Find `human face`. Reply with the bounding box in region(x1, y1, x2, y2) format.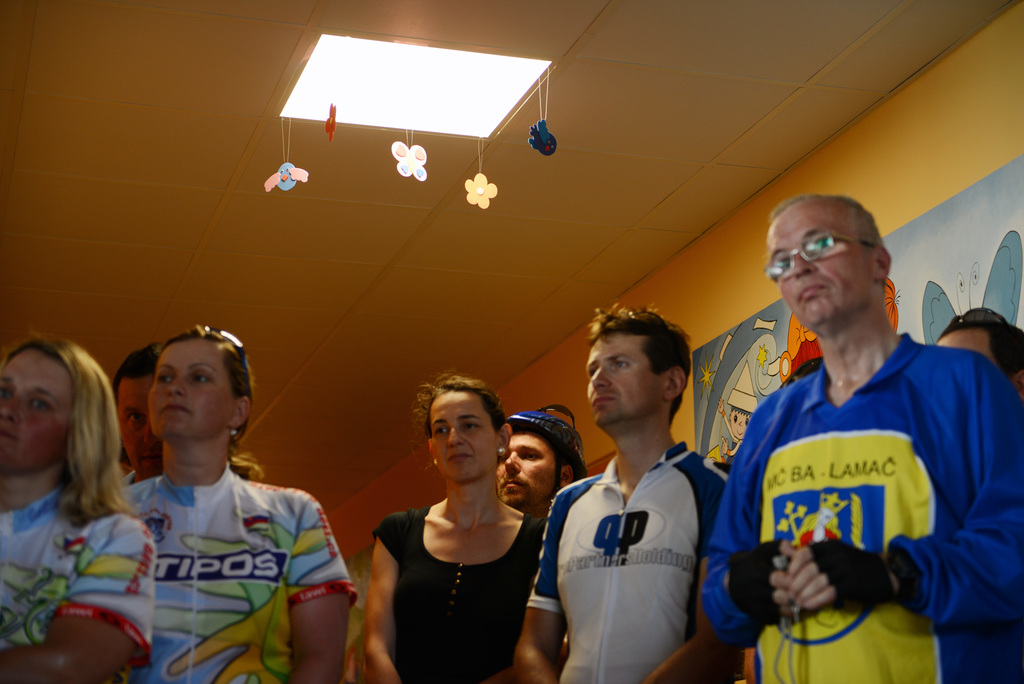
region(765, 202, 865, 329).
